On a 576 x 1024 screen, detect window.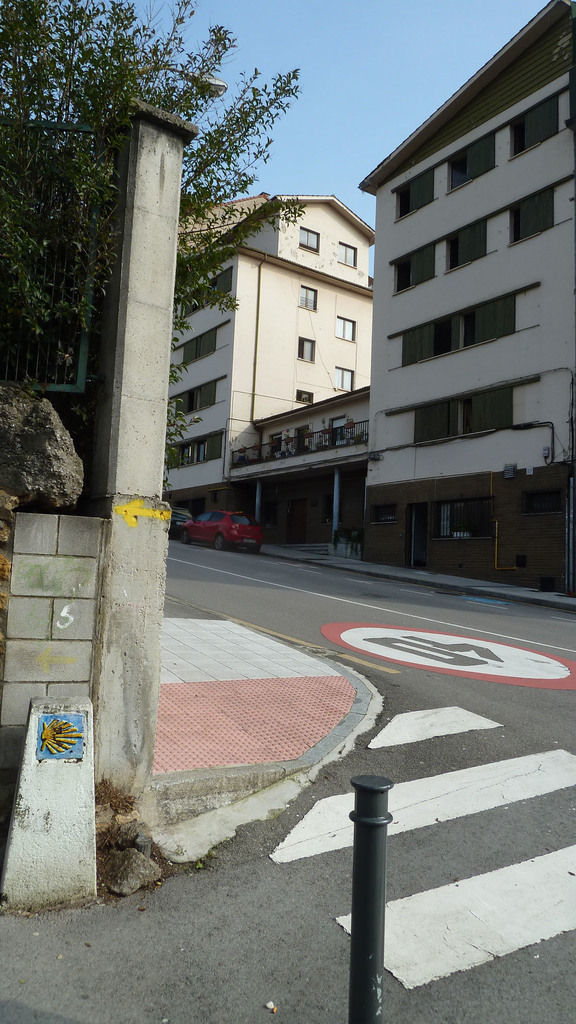
333, 316, 356, 337.
